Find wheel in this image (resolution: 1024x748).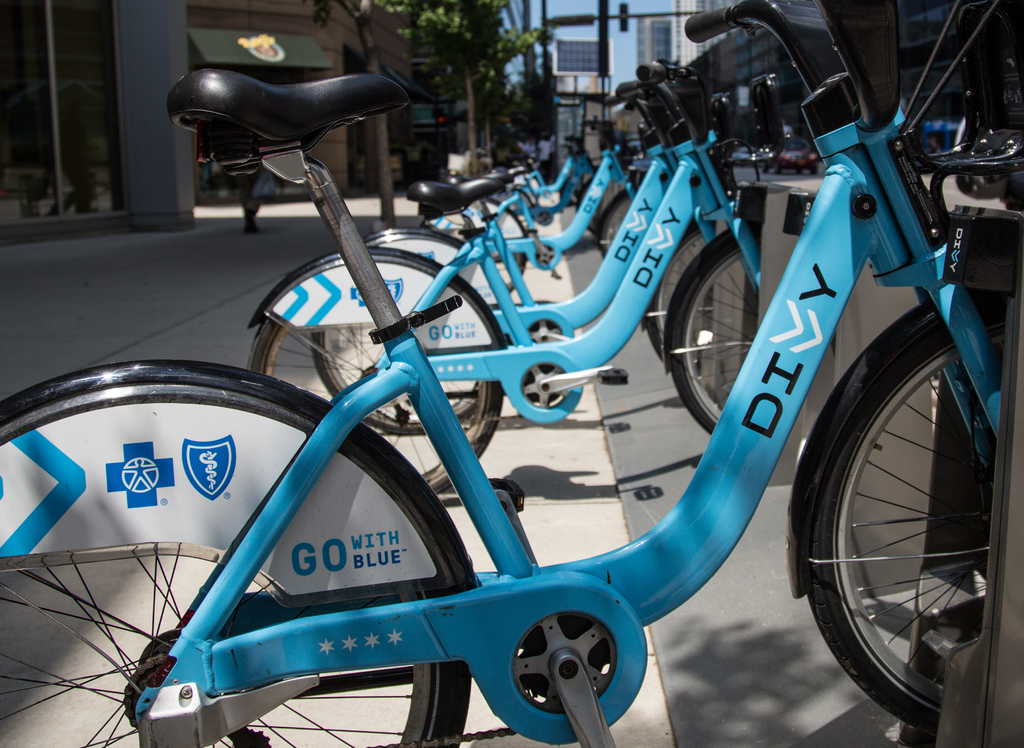
bbox=[570, 177, 594, 227].
